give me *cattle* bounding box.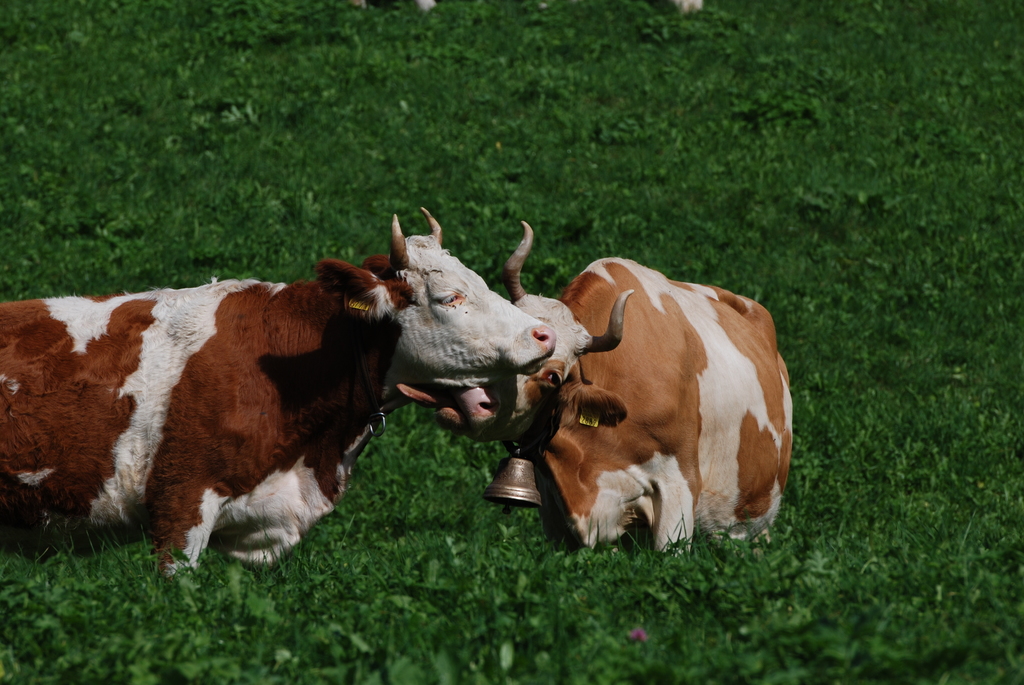
x1=499 y1=221 x2=794 y2=556.
